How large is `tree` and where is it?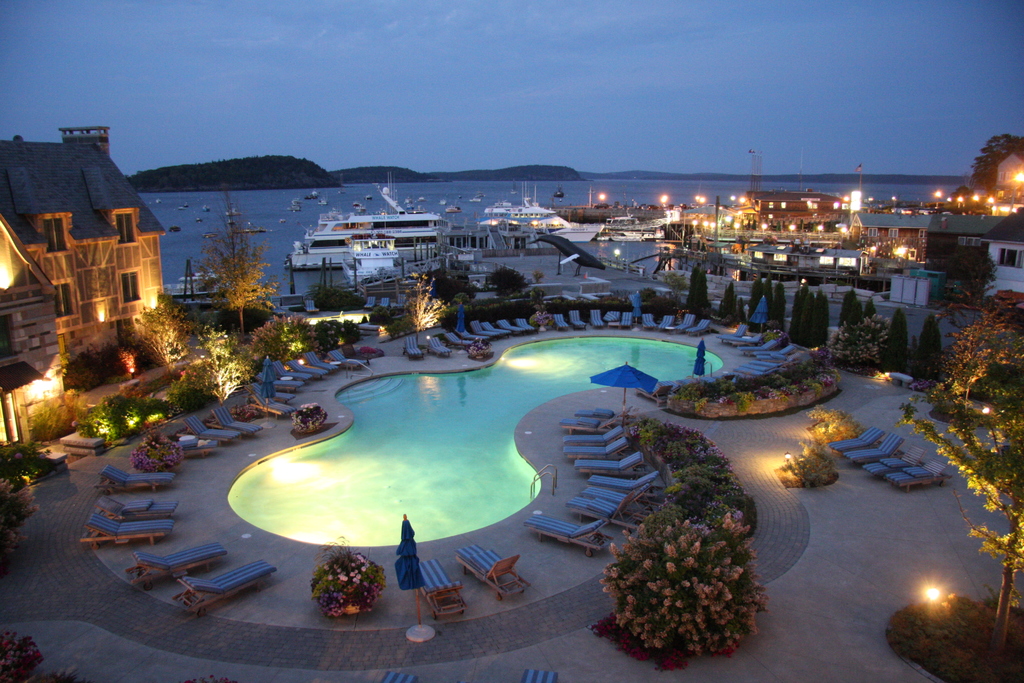
Bounding box: <bbox>721, 283, 746, 323</bbox>.
